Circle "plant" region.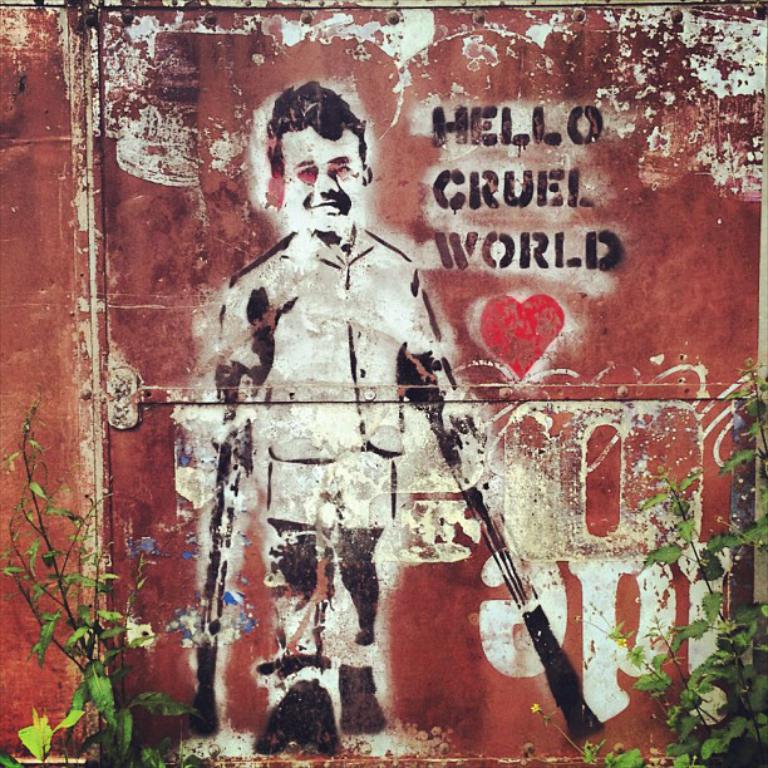
Region: box=[9, 700, 61, 767].
